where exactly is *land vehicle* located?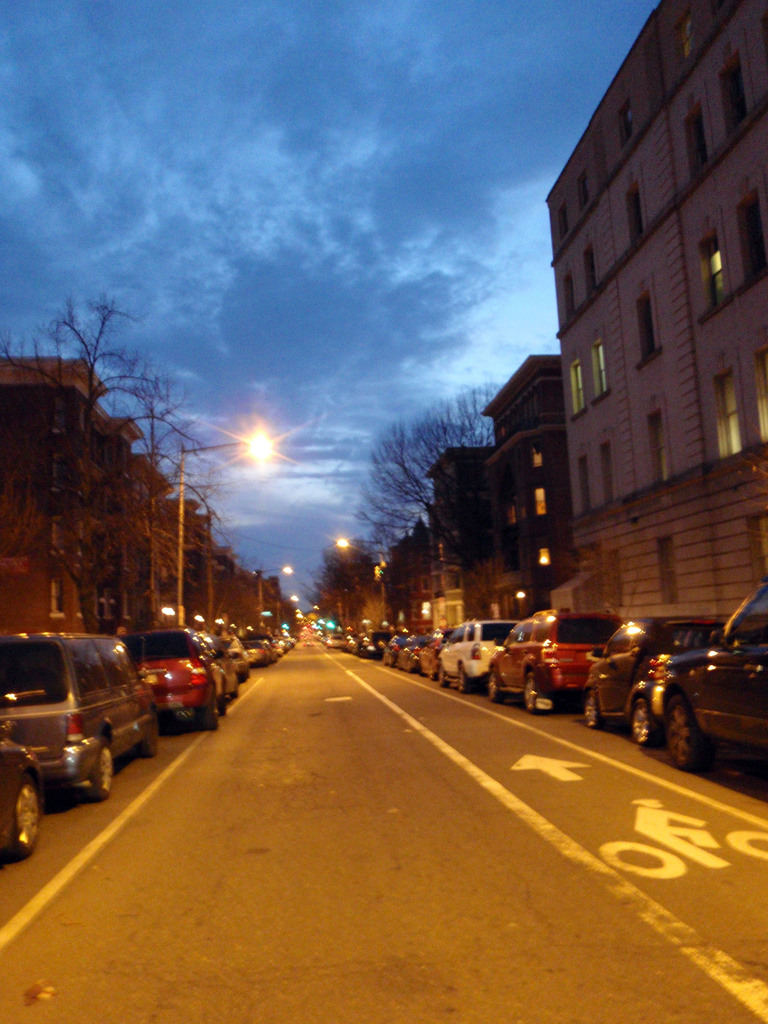
Its bounding box is 131 628 222 724.
